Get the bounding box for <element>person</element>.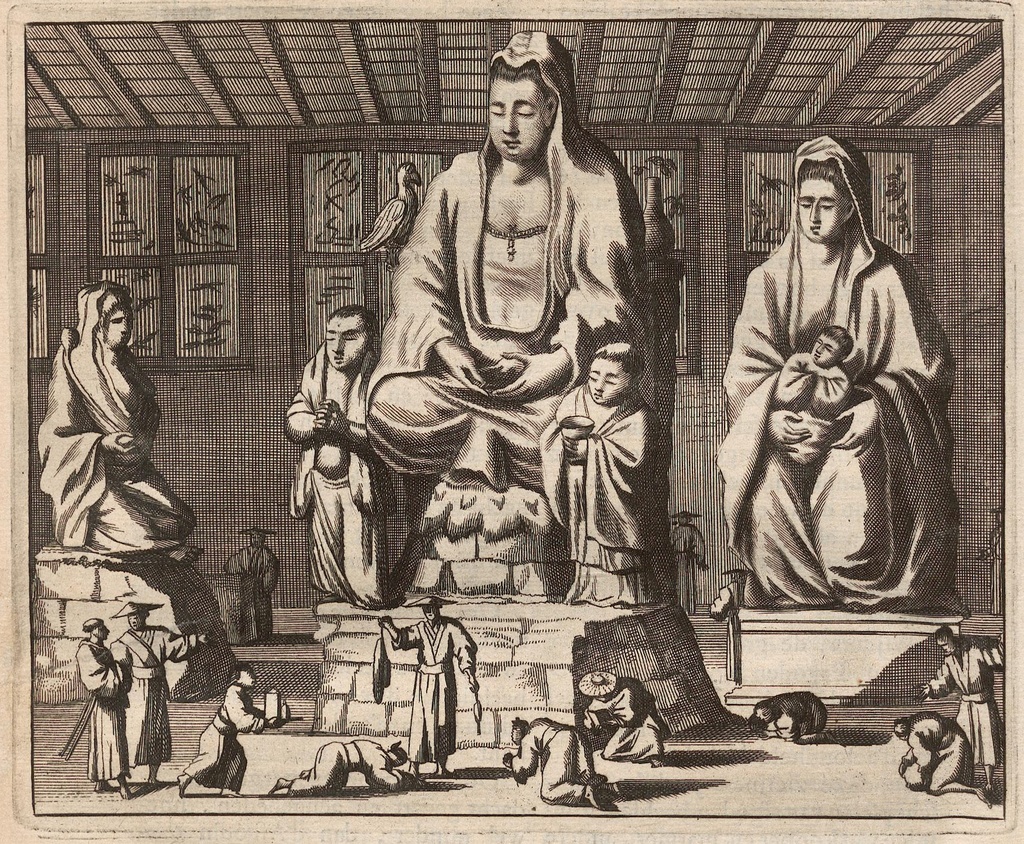
501 716 619 809.
